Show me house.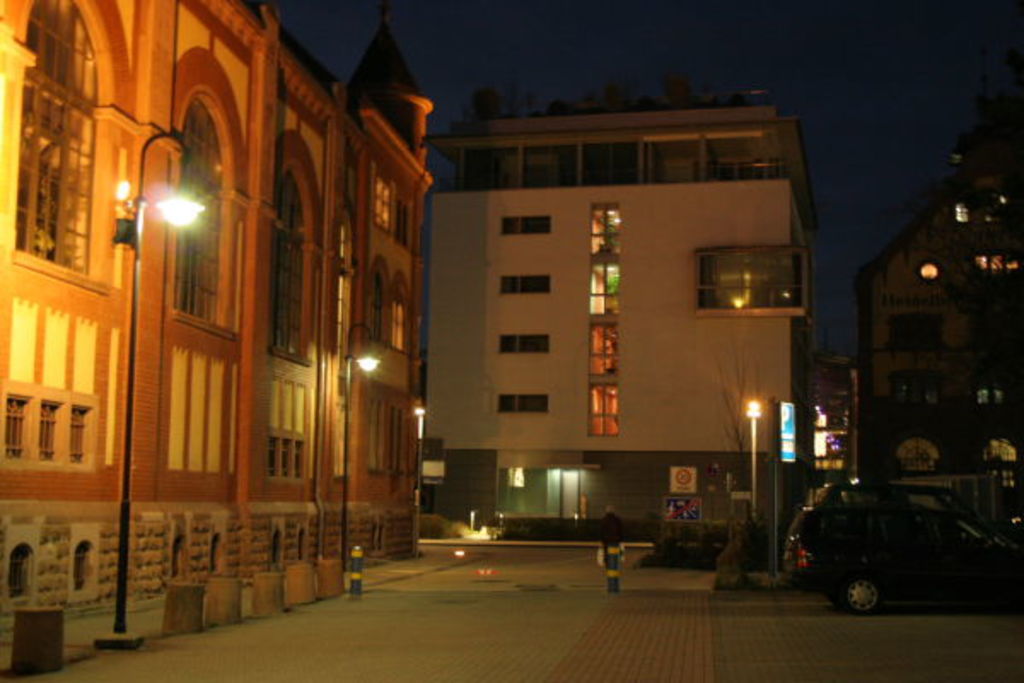
house is here: Rect(0, 0, 432, 608).
